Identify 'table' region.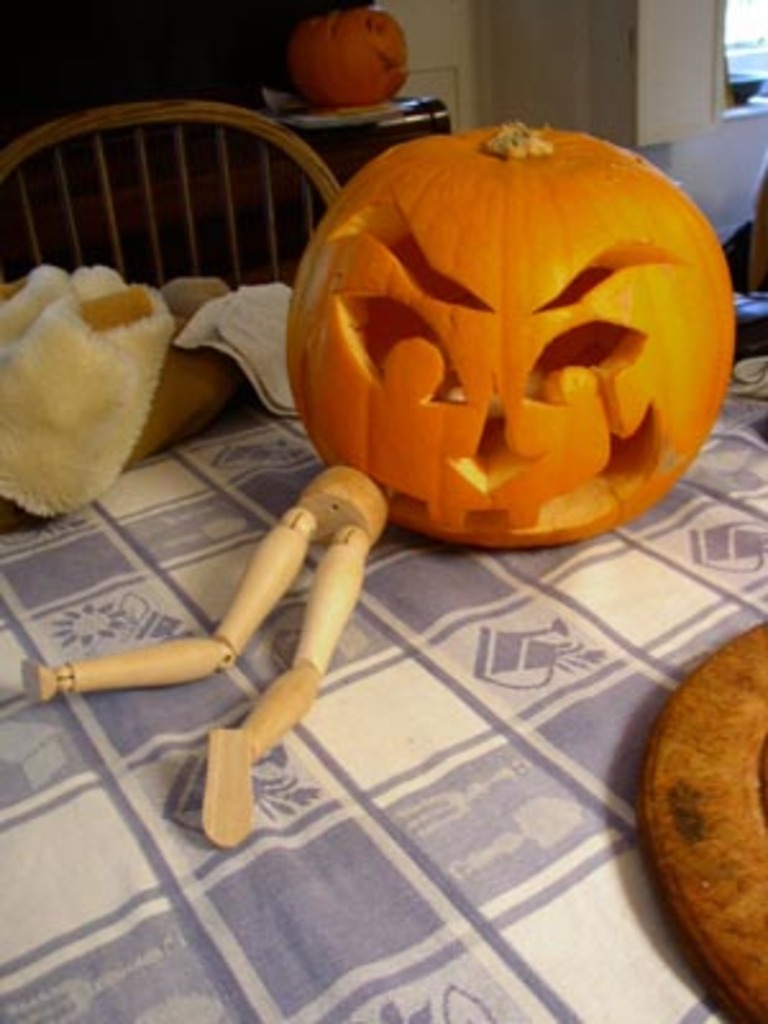
Region: BBox(0, 410, 765, 1021).
